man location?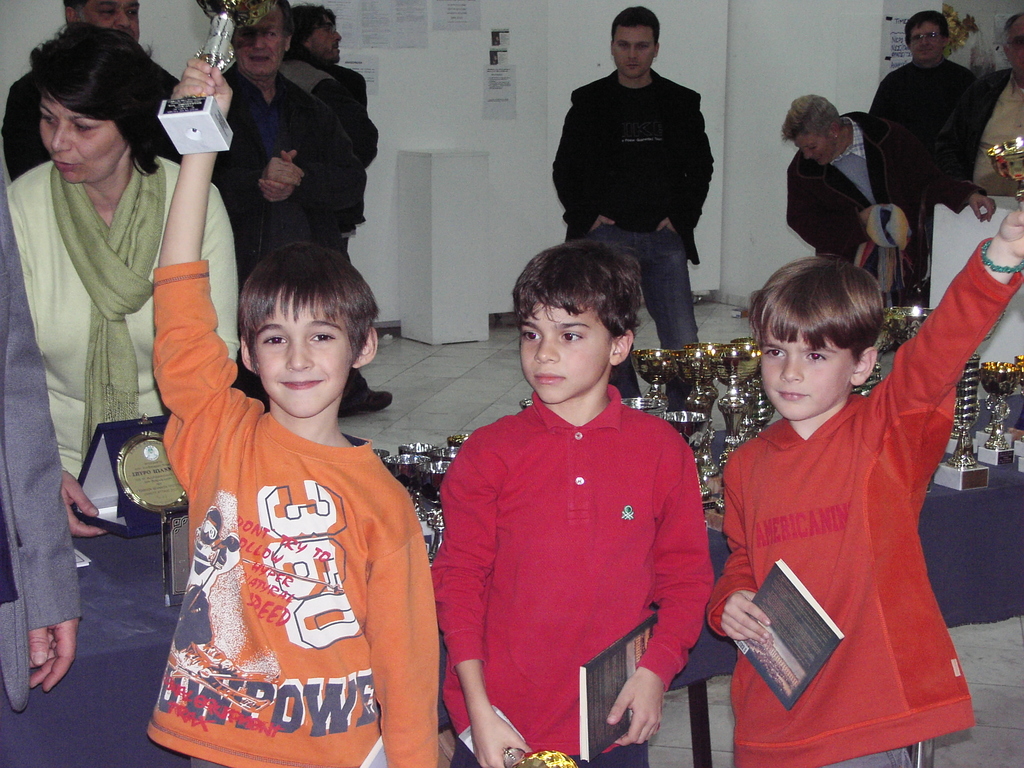
BBox(871, 0, 984, 179)
